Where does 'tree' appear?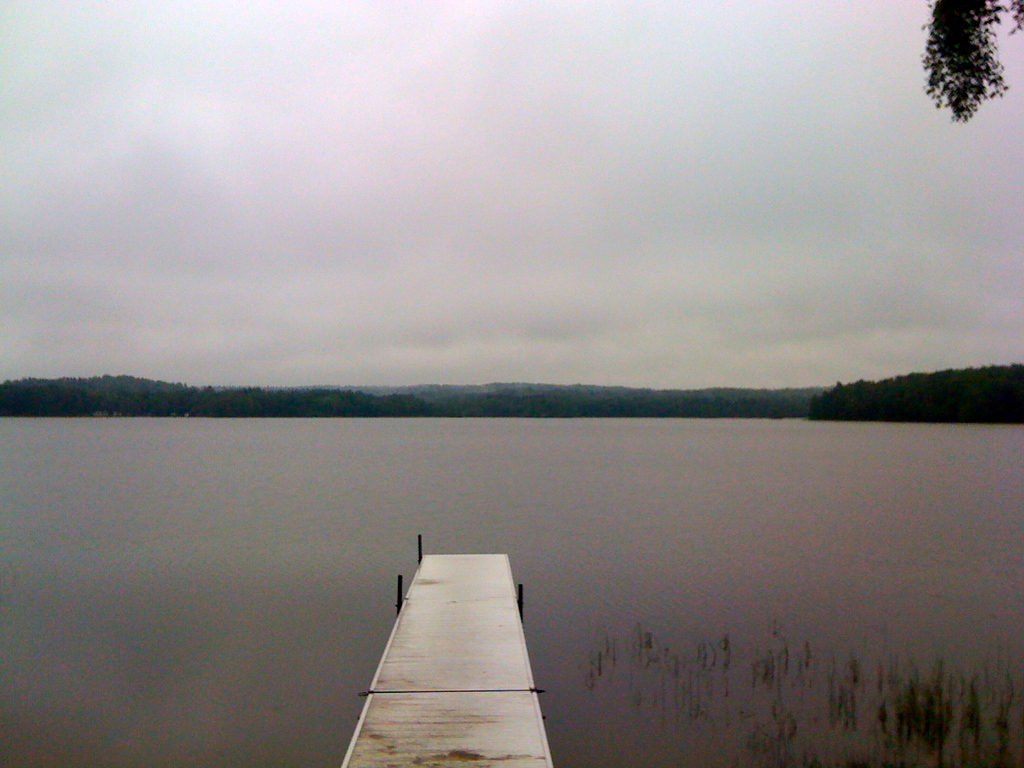
Appears at bbox=(917, 0, 1014, 156).
